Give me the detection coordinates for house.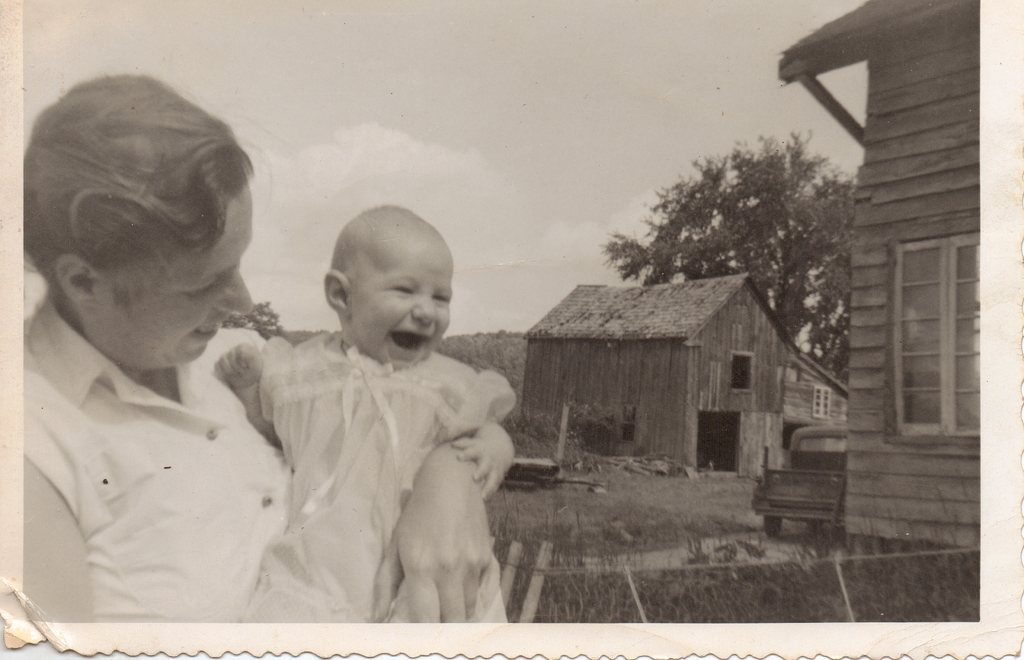
box=[514, 249, 881, 488].
